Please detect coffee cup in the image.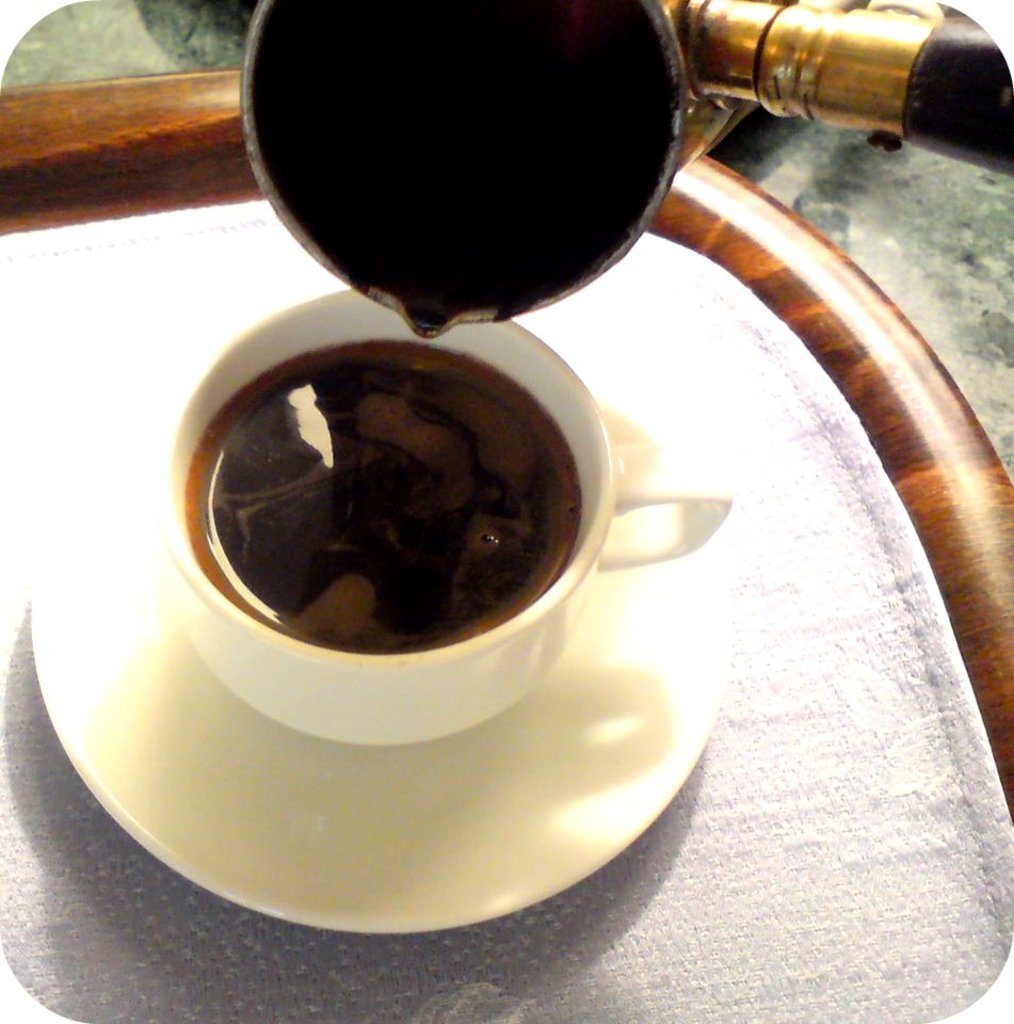
left=165, top=291, right=741, bottom=750.
